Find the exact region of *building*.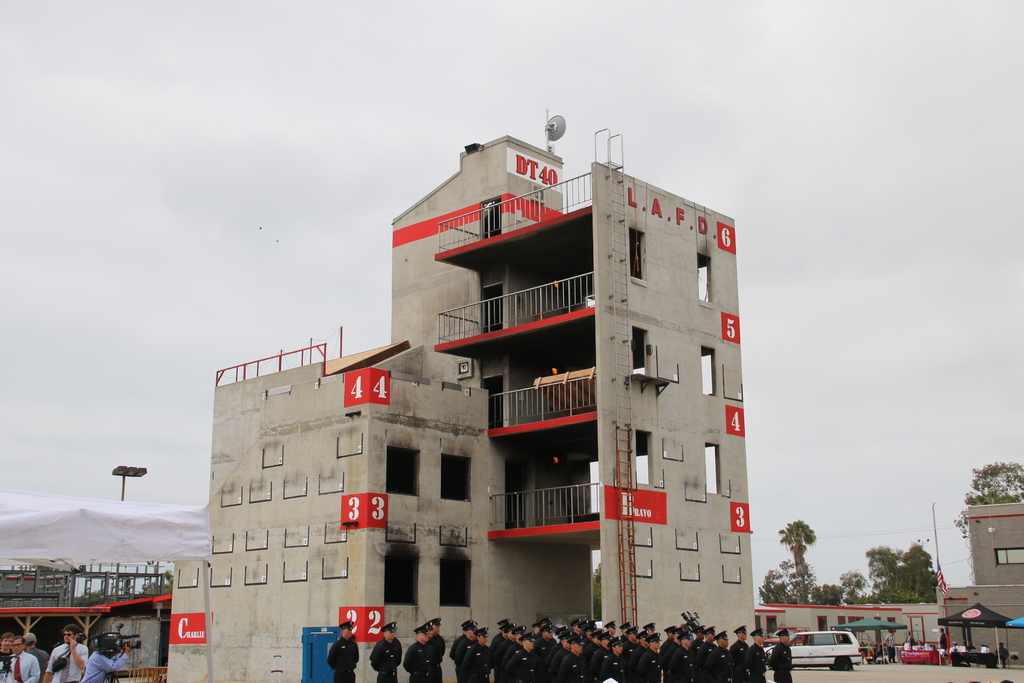
Exact region: (left=4, top=555, right=173, bottom=607).
